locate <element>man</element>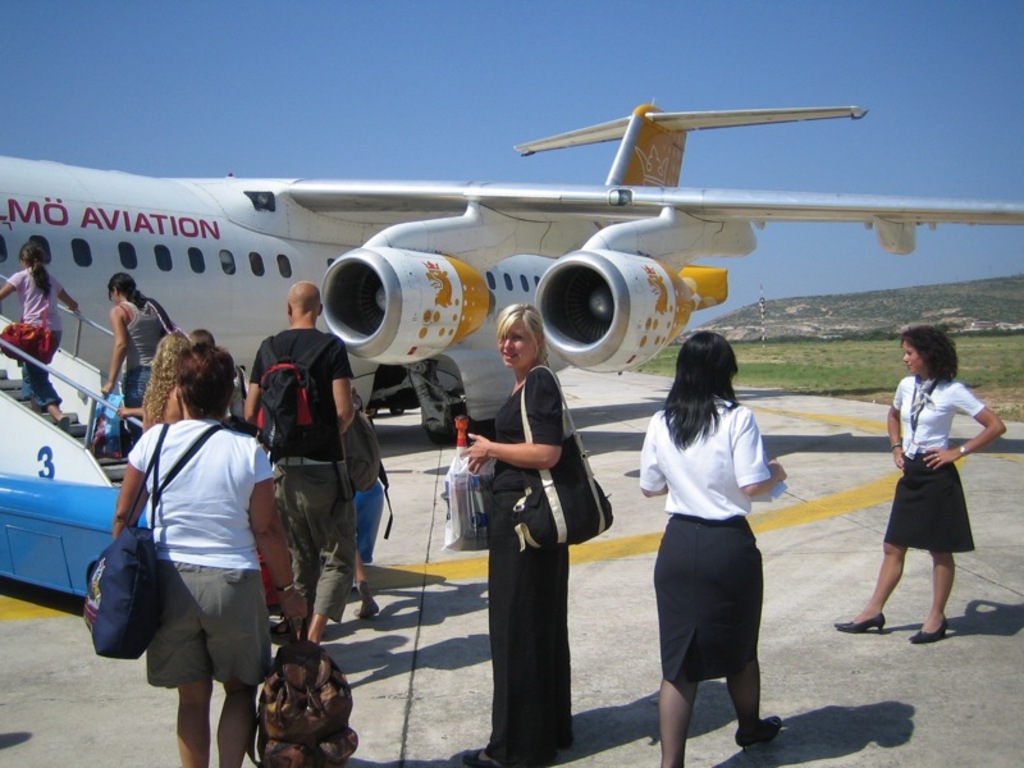
<bbox>239, 279, 357, 632</bbox>
